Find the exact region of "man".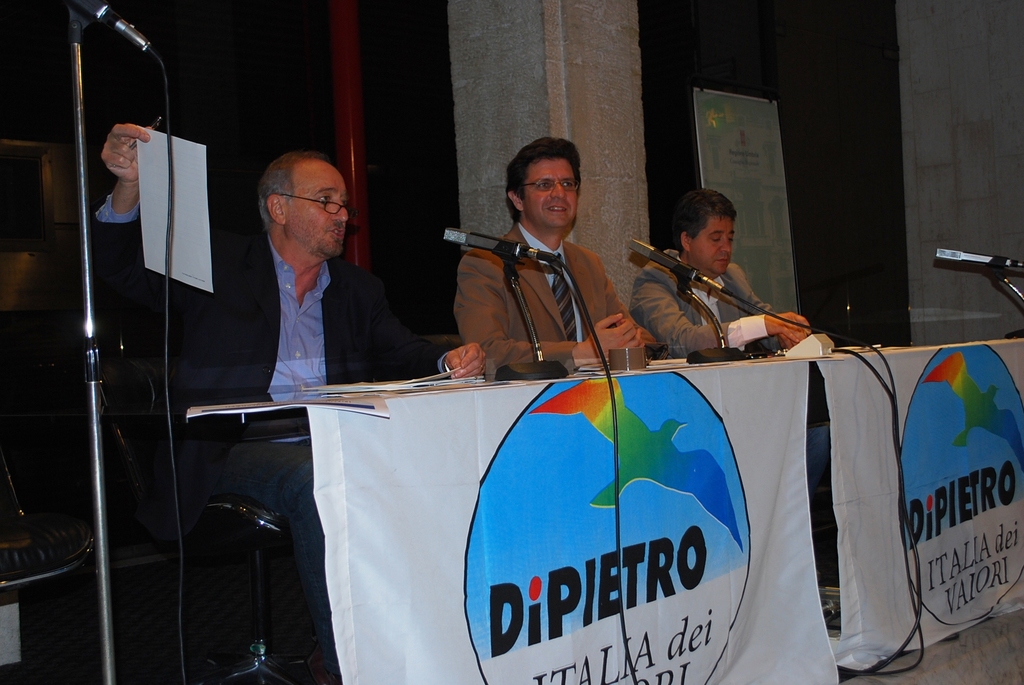
Exact region: pyautogui.locateOnScreen(420, 148, 657, 394).
